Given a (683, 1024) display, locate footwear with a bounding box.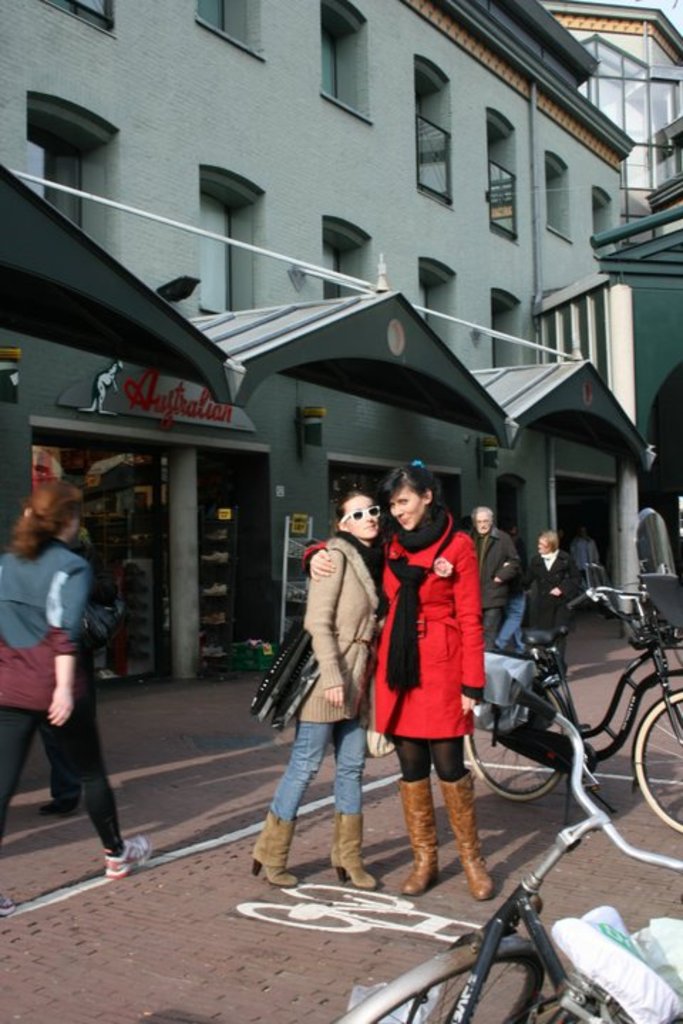
Located: 255,809,303,893.
